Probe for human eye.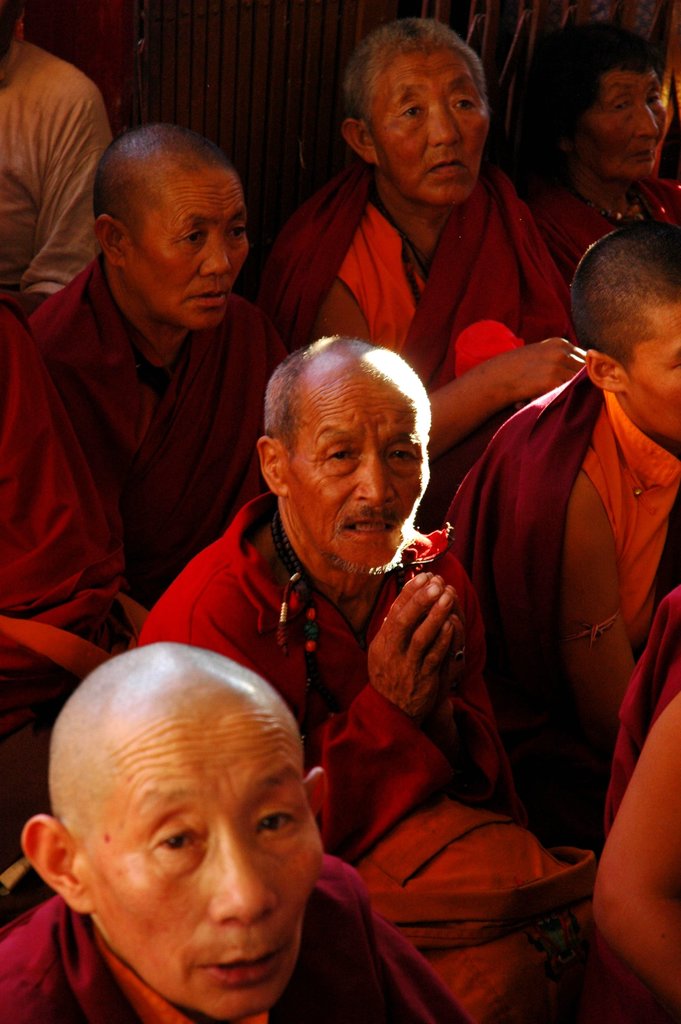
Probe result: l=398, t=97, r=427, b=120.
